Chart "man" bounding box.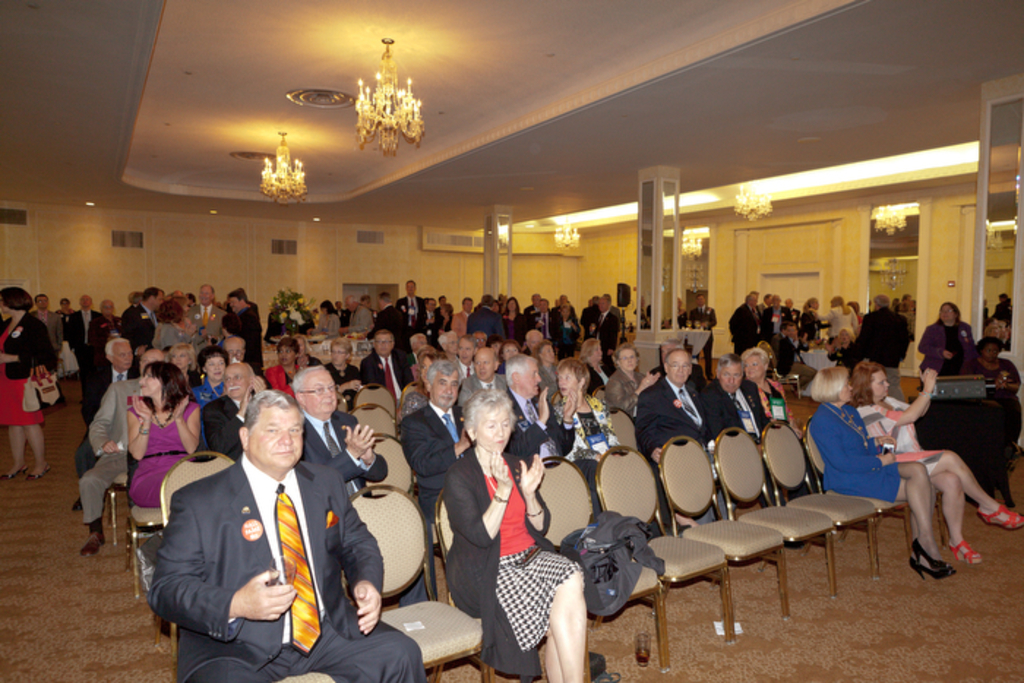
Charted: rect(358, 325, 413, 407).
